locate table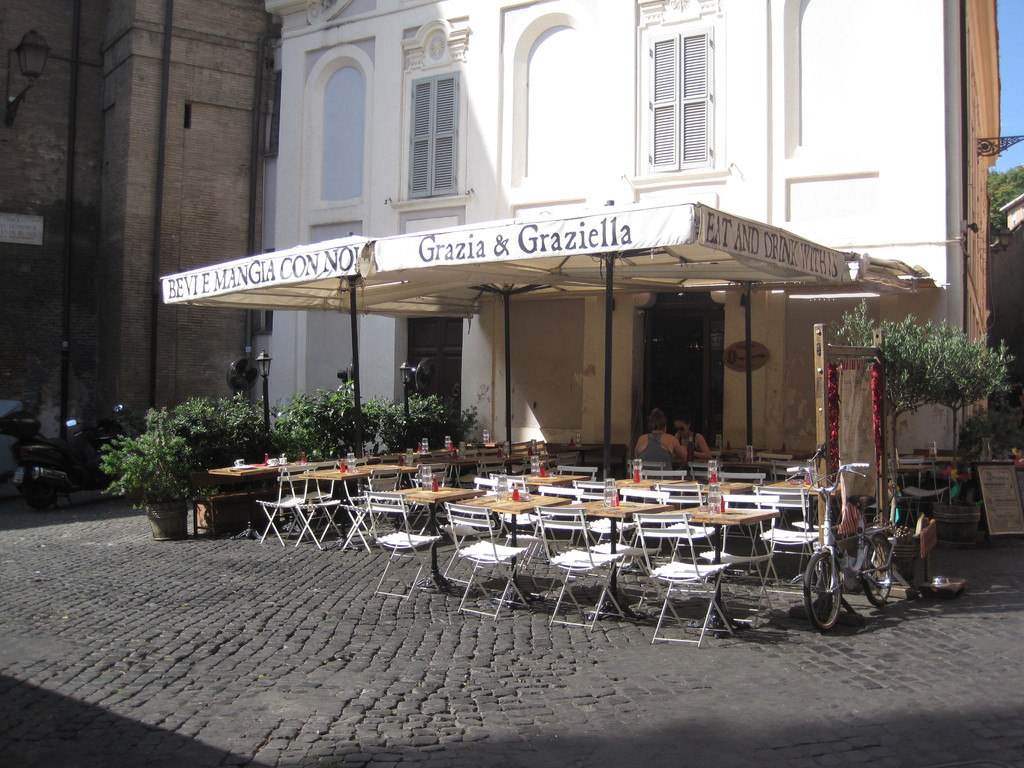
rect(306, 466, 418, 550)
